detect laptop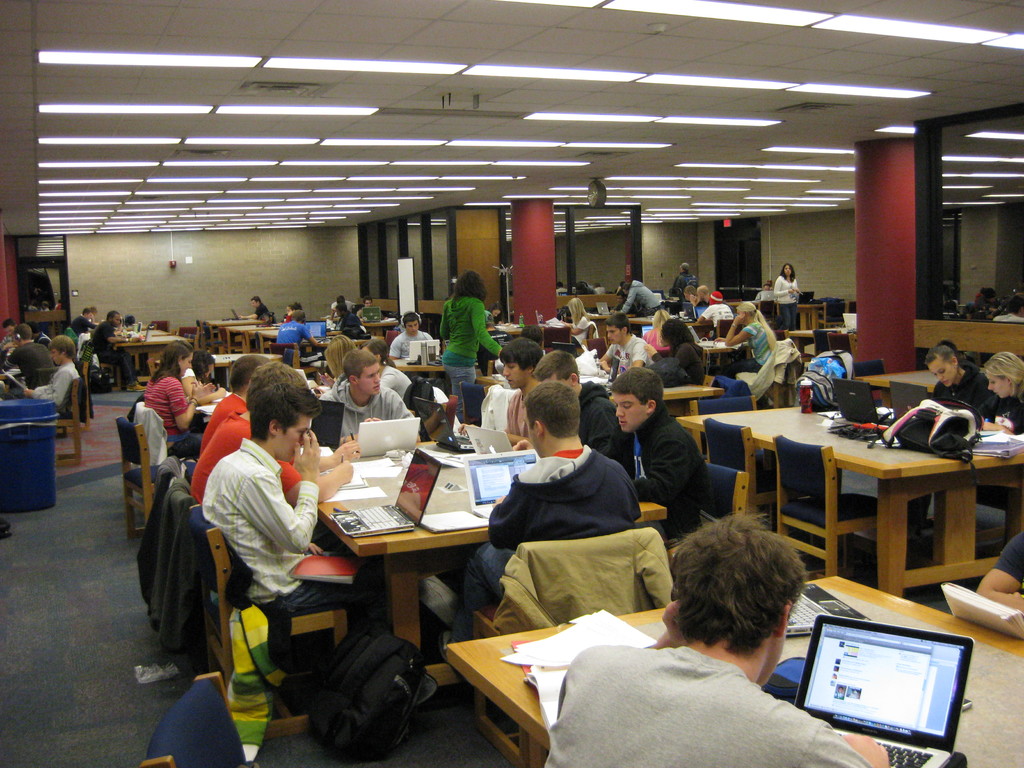
crop(332, 449, 441, 536)
